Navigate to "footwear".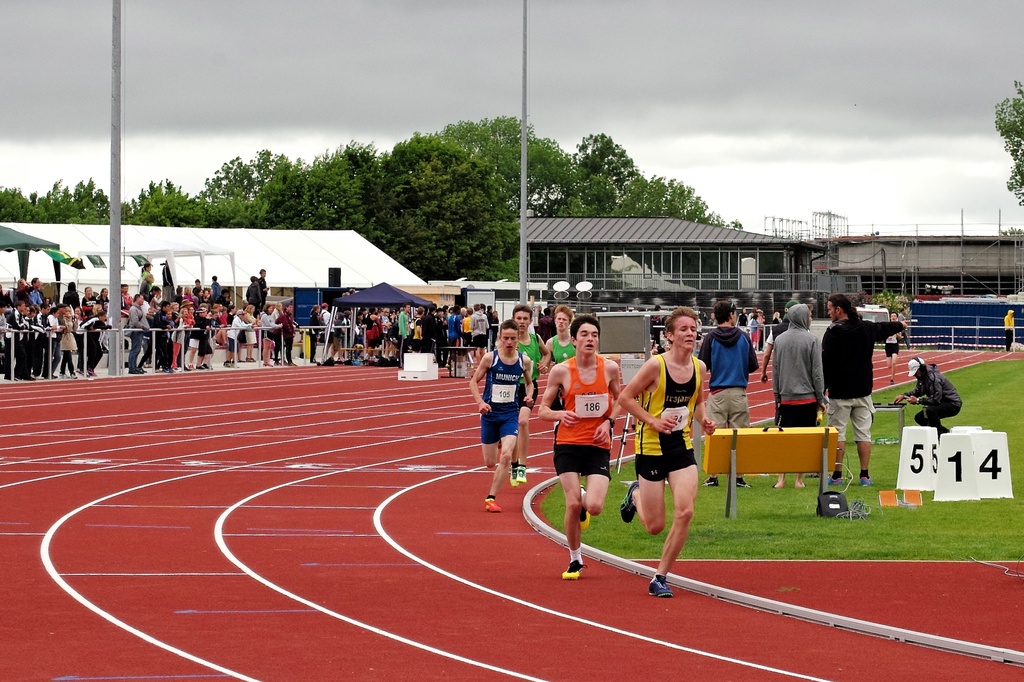
Navigation target: rect(702, 473, 718, 487).
